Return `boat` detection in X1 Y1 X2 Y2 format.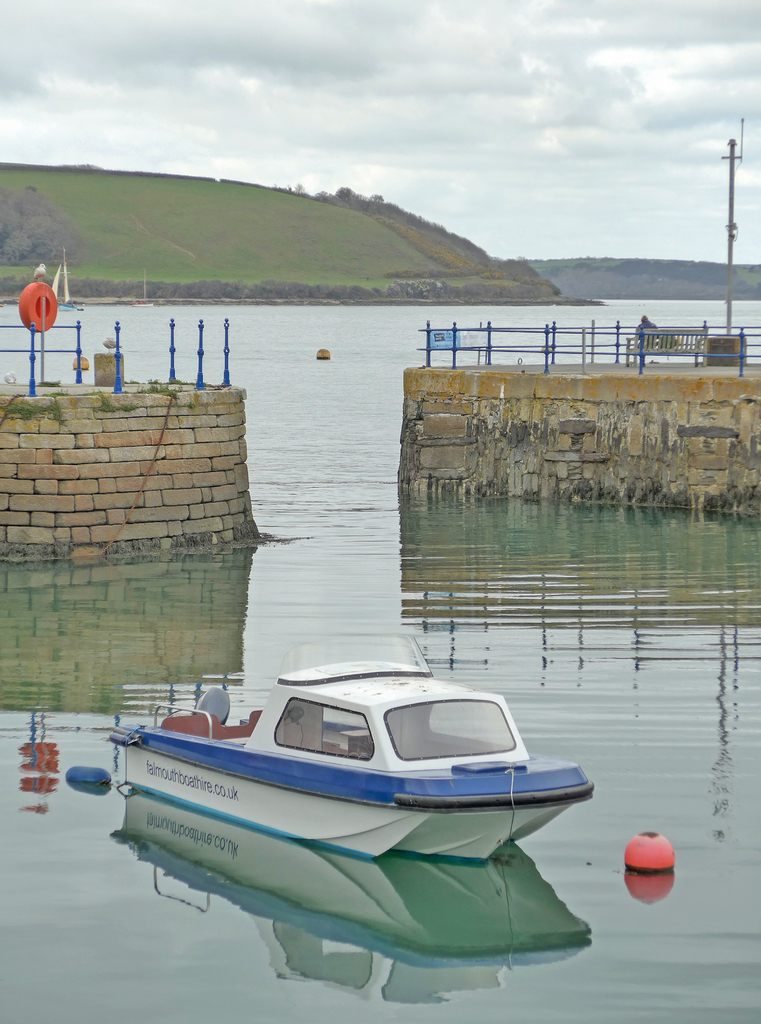
84 643 616 963.
